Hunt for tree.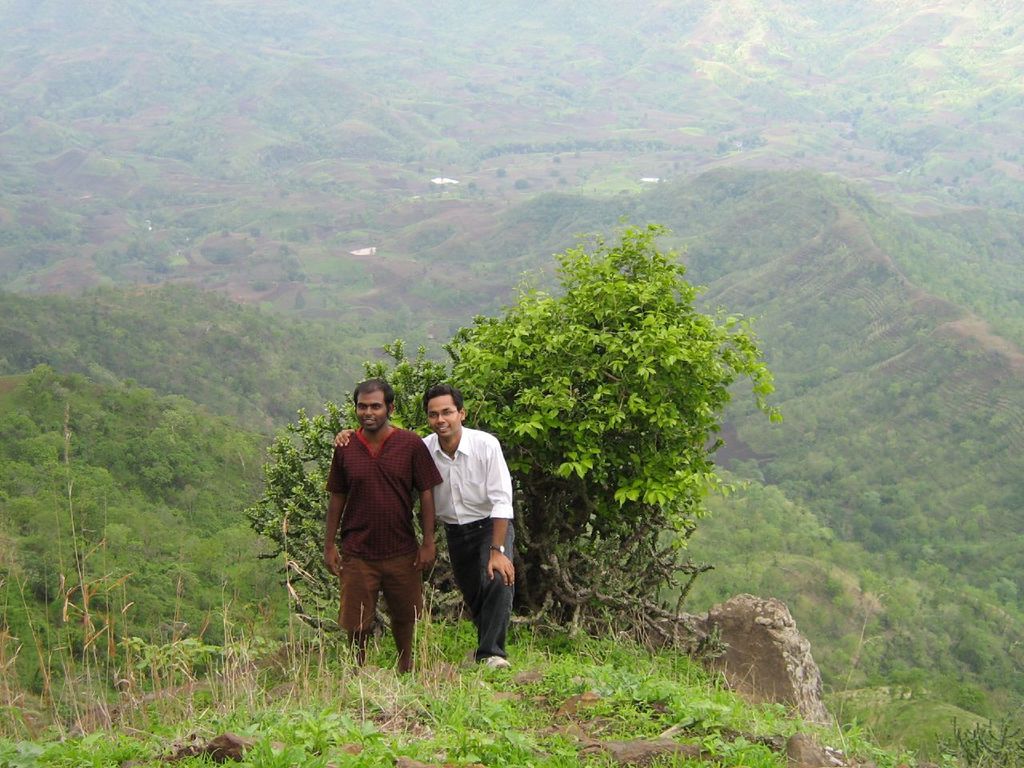
Hunted down at Rect(466, 186, 758, 590).
